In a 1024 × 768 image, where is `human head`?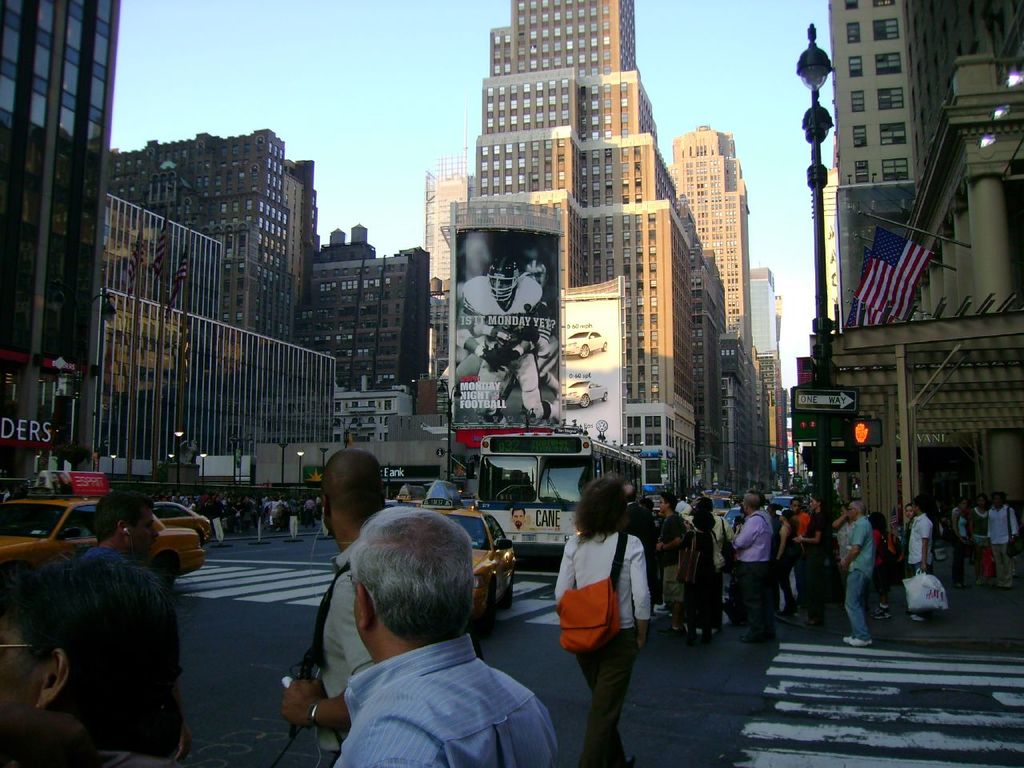
box(321, 446, 385, 534).
